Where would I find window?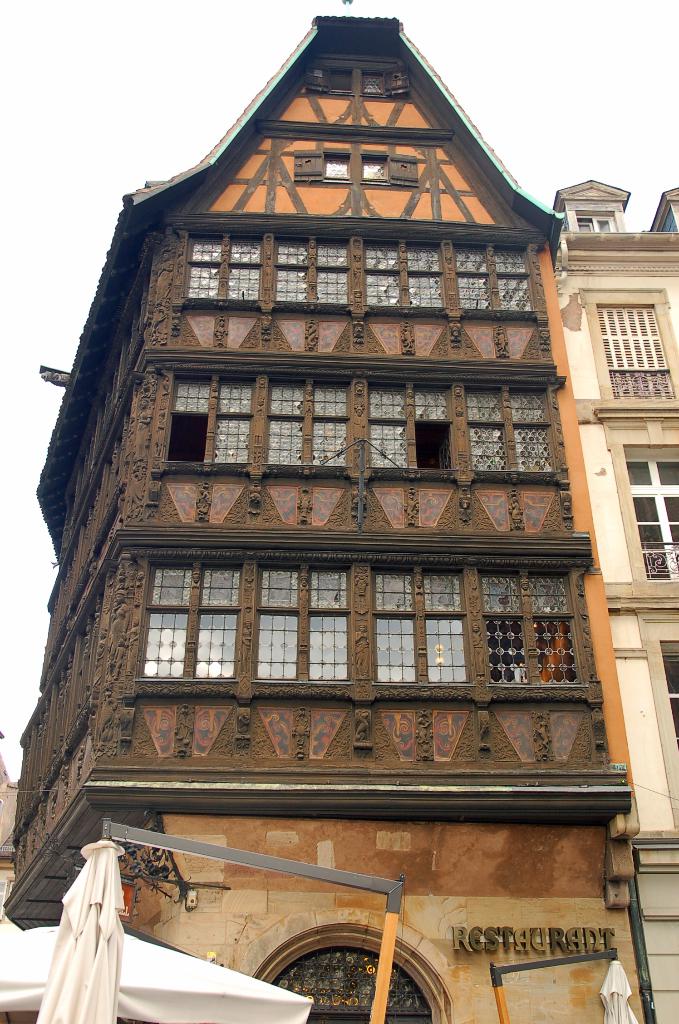
At select_region(274, 241, 354, 304).
